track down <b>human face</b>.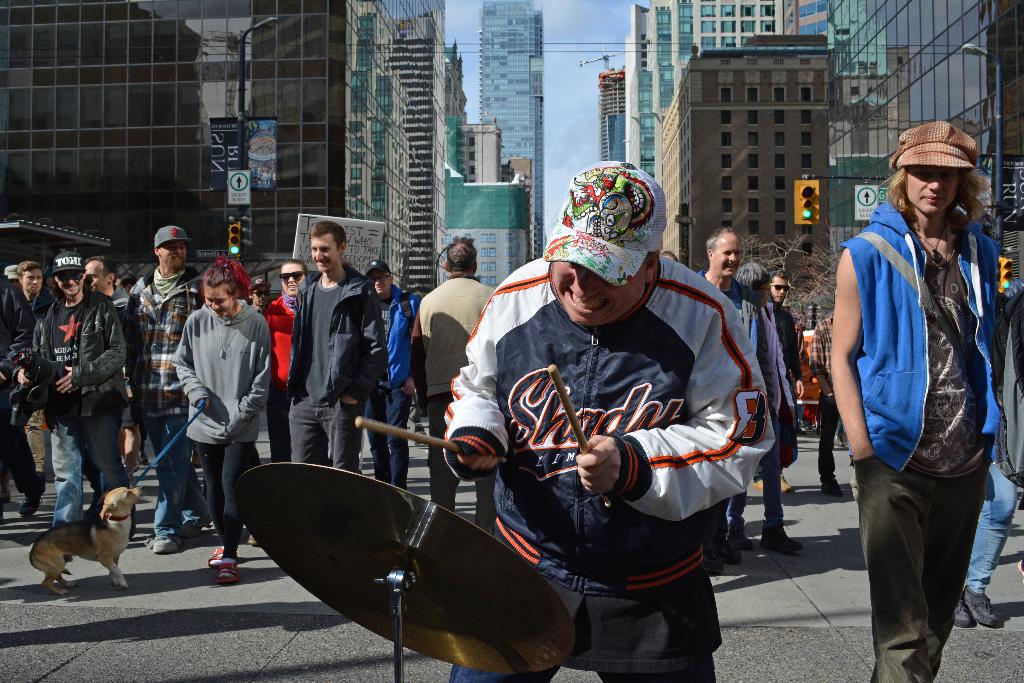
Tracked to <bbox>204, 285, 232, 315</bbox>.
